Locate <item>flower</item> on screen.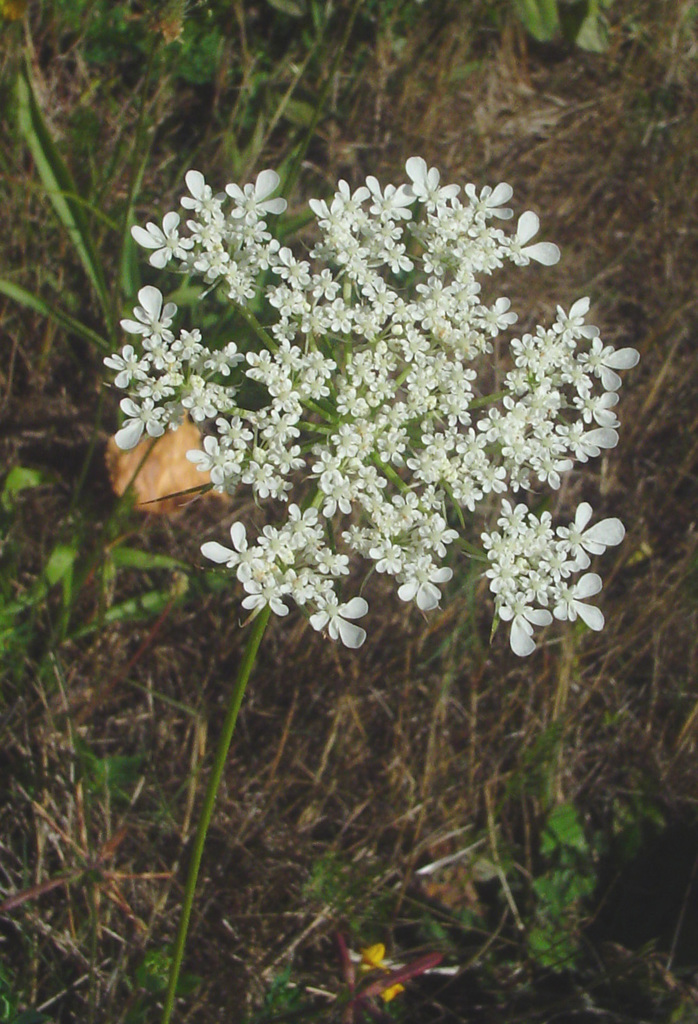
On screen at pyautogui.locateOnScreen(103, 343, 150, 380).
